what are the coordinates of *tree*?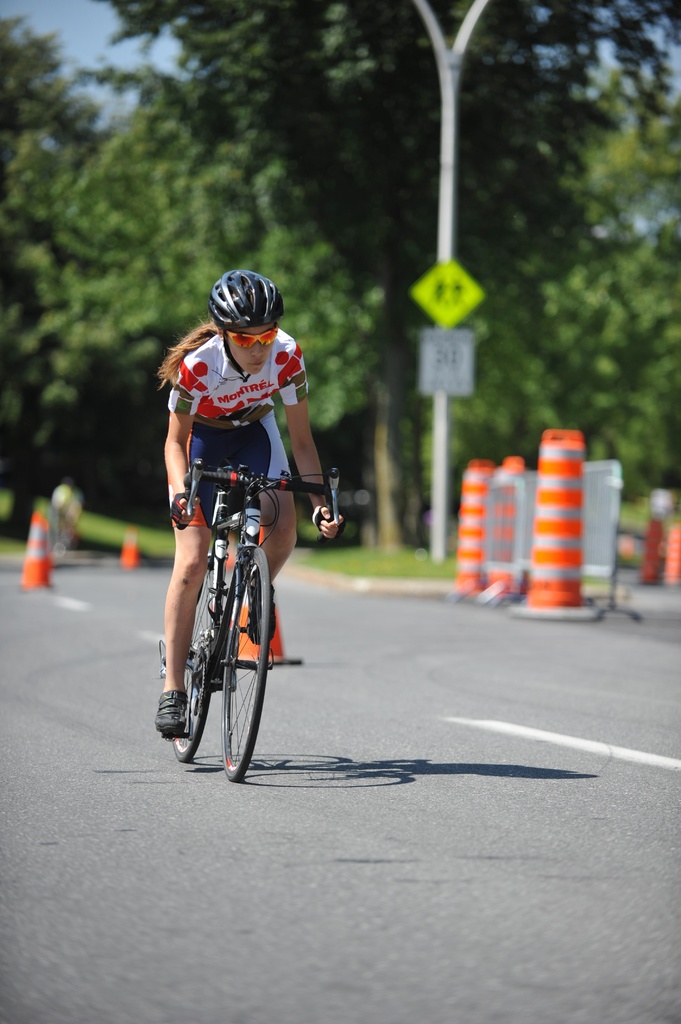
box=[0, 12, 160, 521].
